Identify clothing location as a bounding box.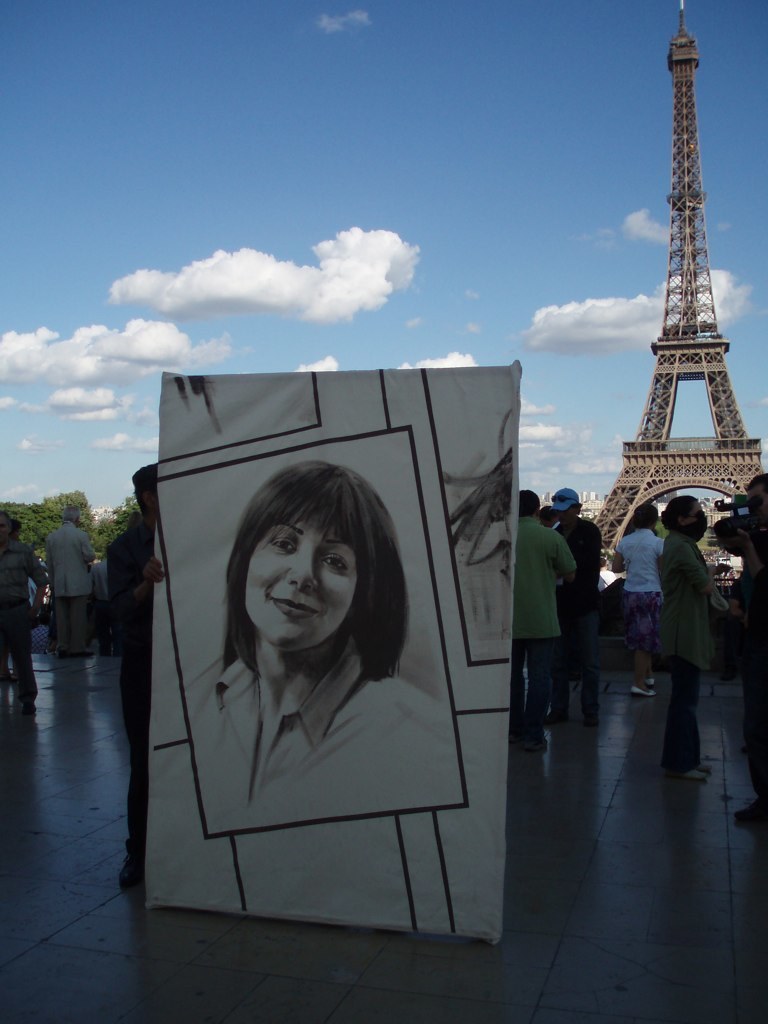
615:524:667:645.
